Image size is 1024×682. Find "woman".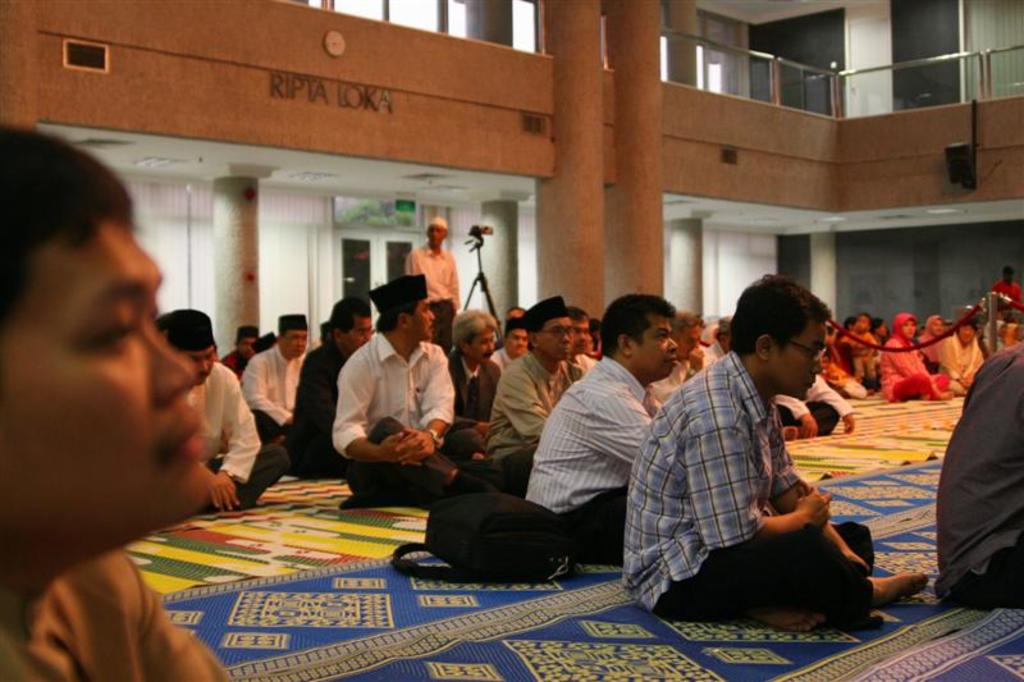
(916, 315, 947, 369).
